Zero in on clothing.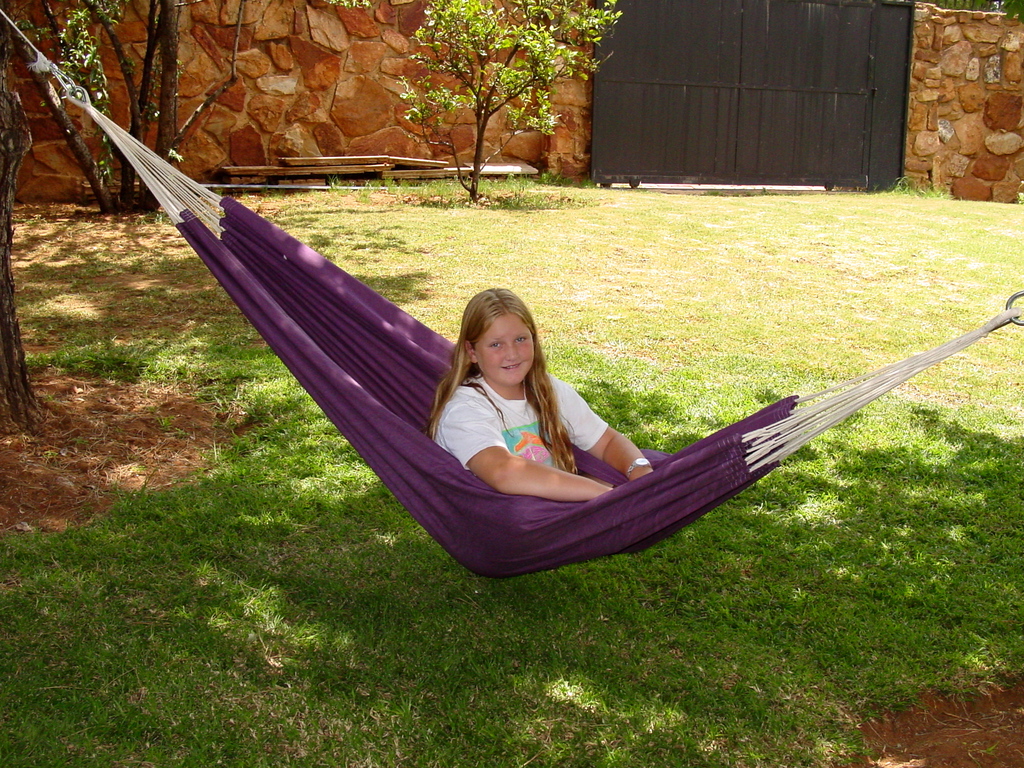
Zeroed in: <region>433, 373, 607, 469</region>.
